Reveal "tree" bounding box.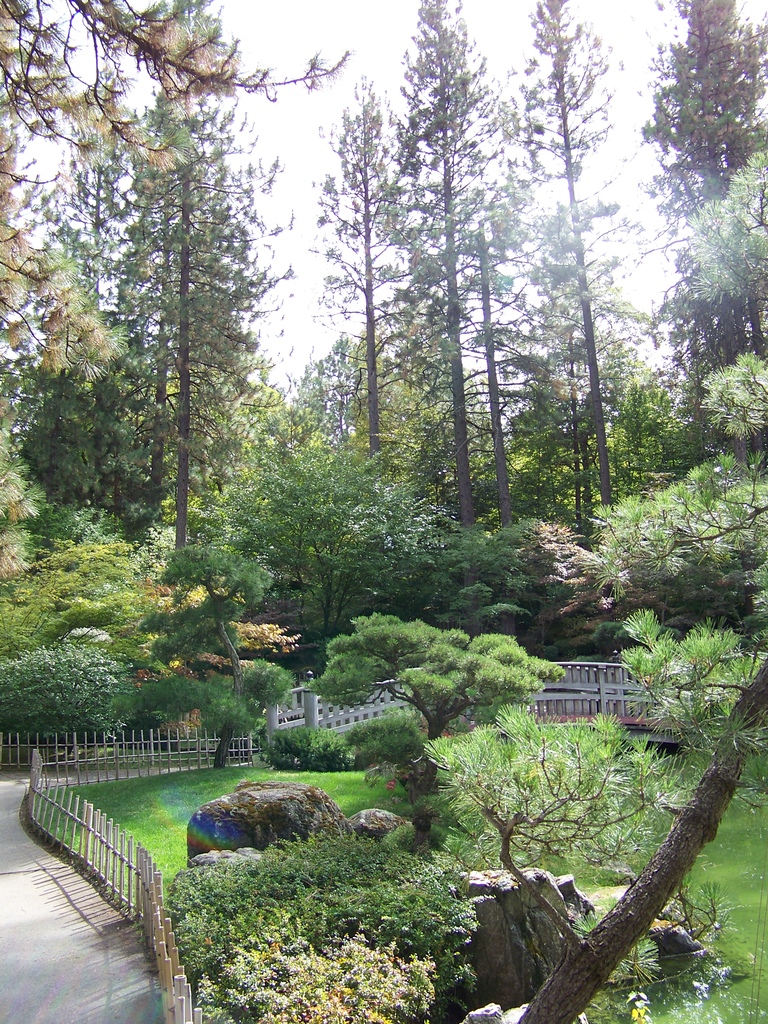
Revealed: box(415, 510, 587, 657).
